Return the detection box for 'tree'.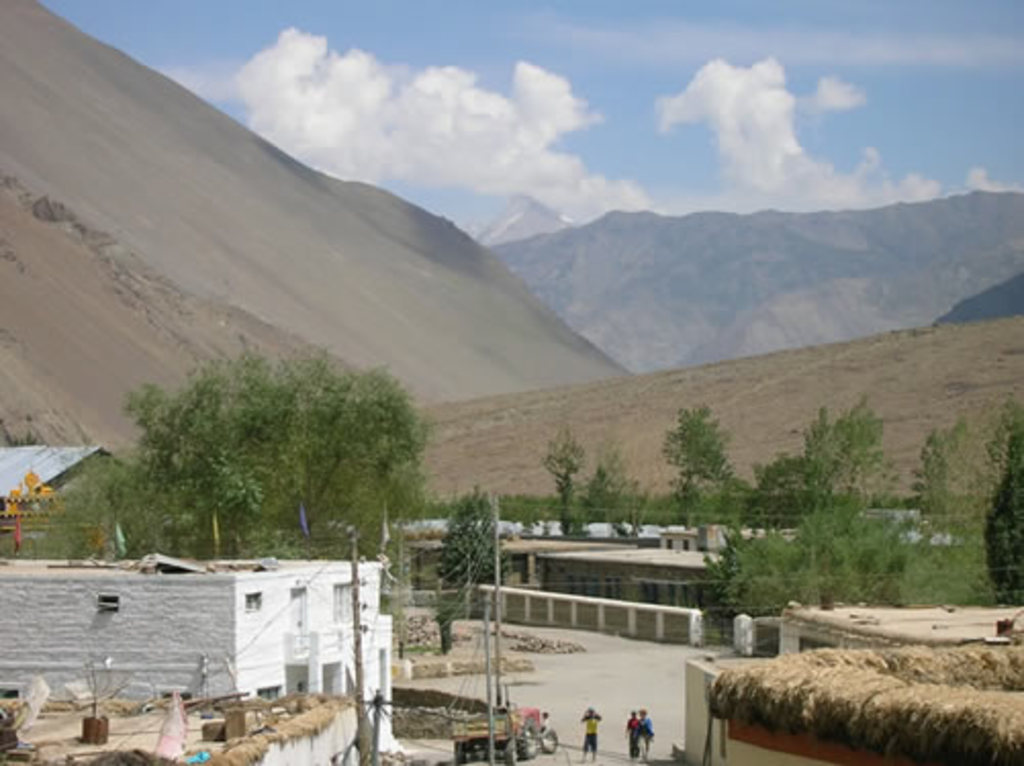
697/394/1022/611.
